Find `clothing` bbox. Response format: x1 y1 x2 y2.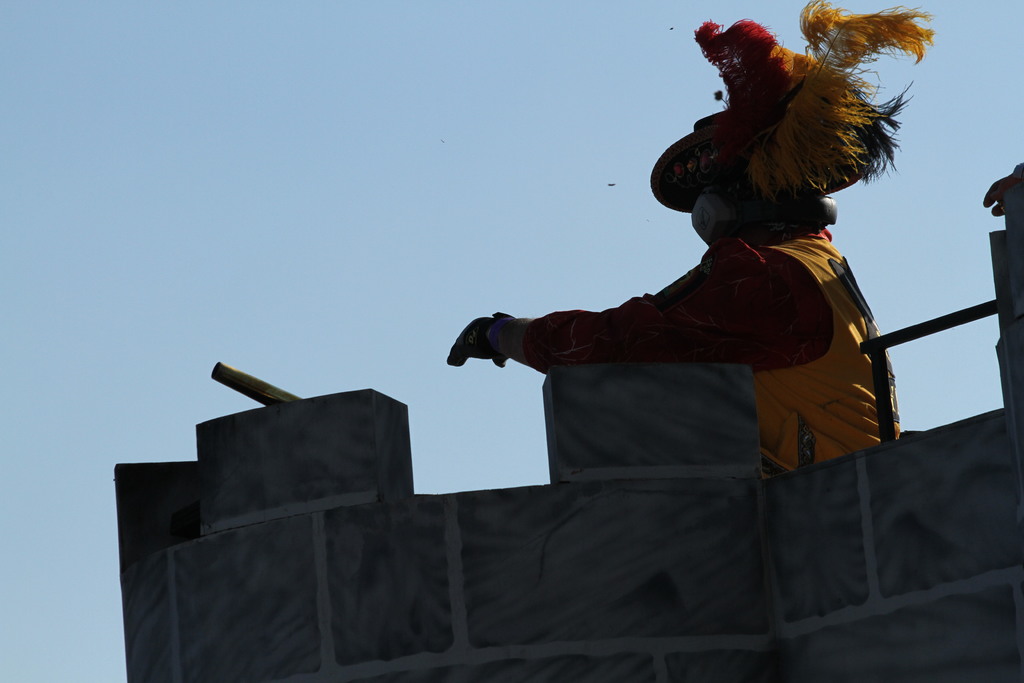
500 224 891 477.
